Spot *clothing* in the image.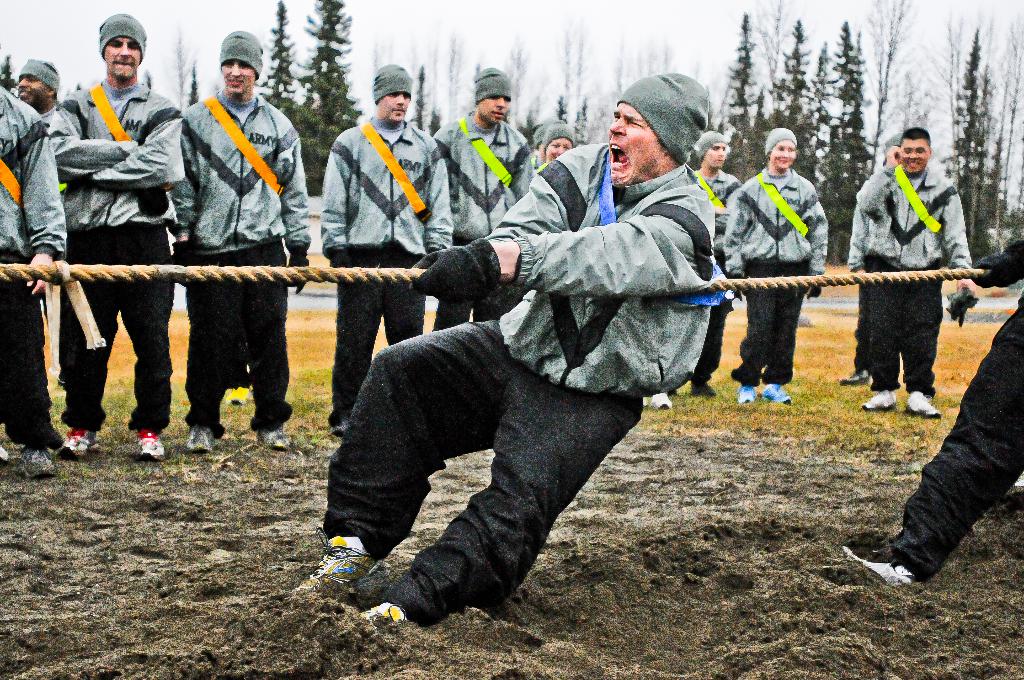
*clothing* found at bbox=[843, 172, 975, 352].
